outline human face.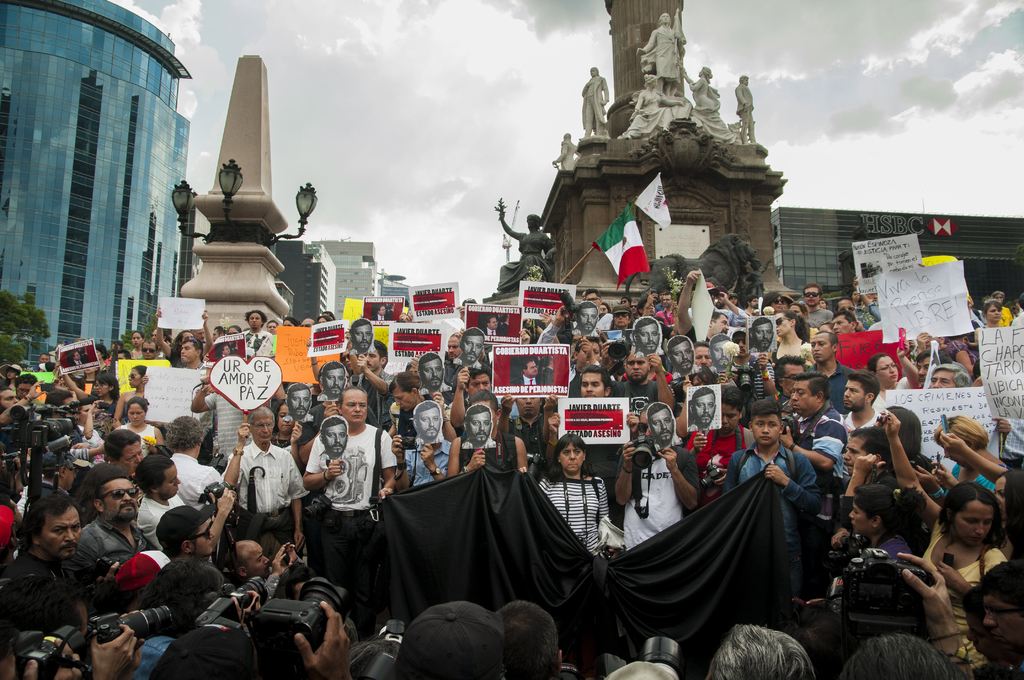
Outline: (366,351,381,371).
